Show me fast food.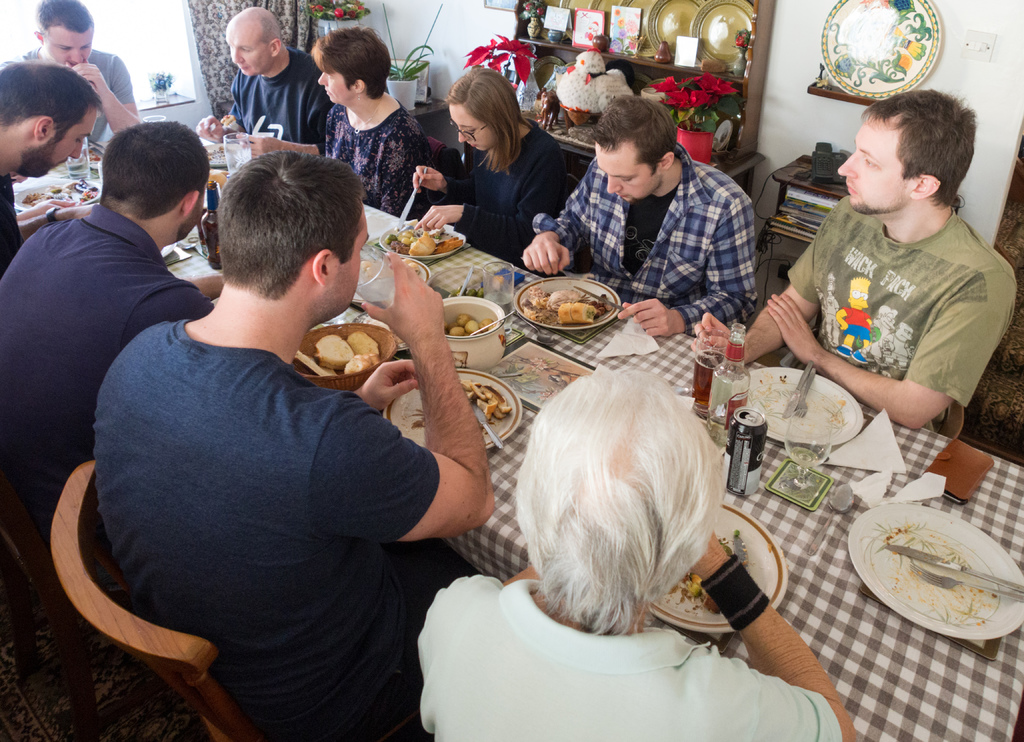
fast food is here: x1=19 y1=193 x2=52 y2=203.
